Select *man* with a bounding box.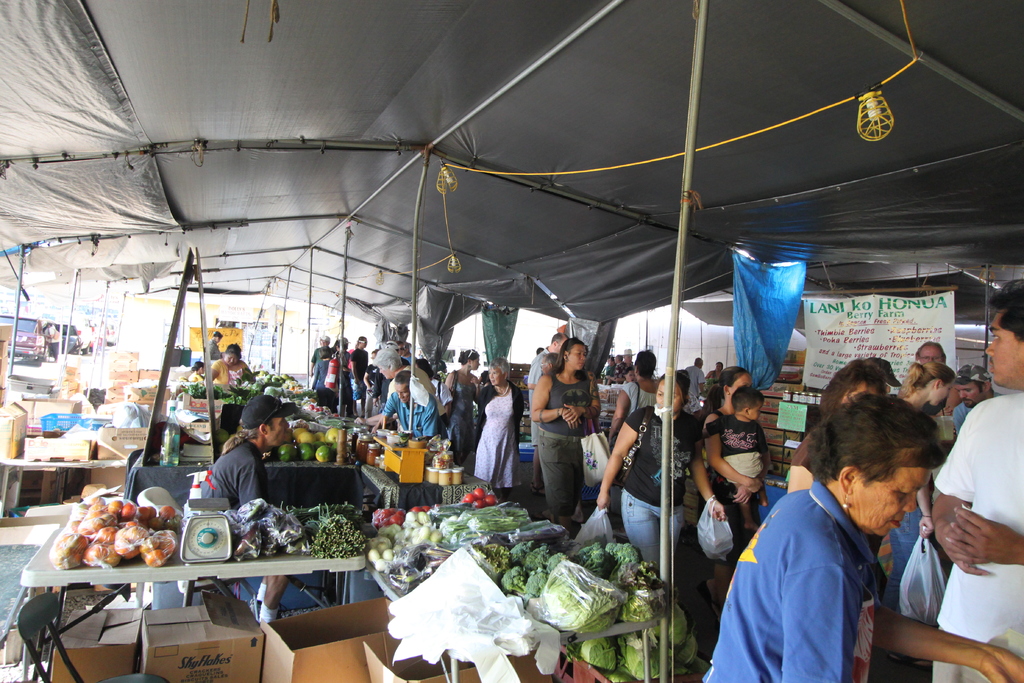
Rect(932, 273, 1023, 682).
